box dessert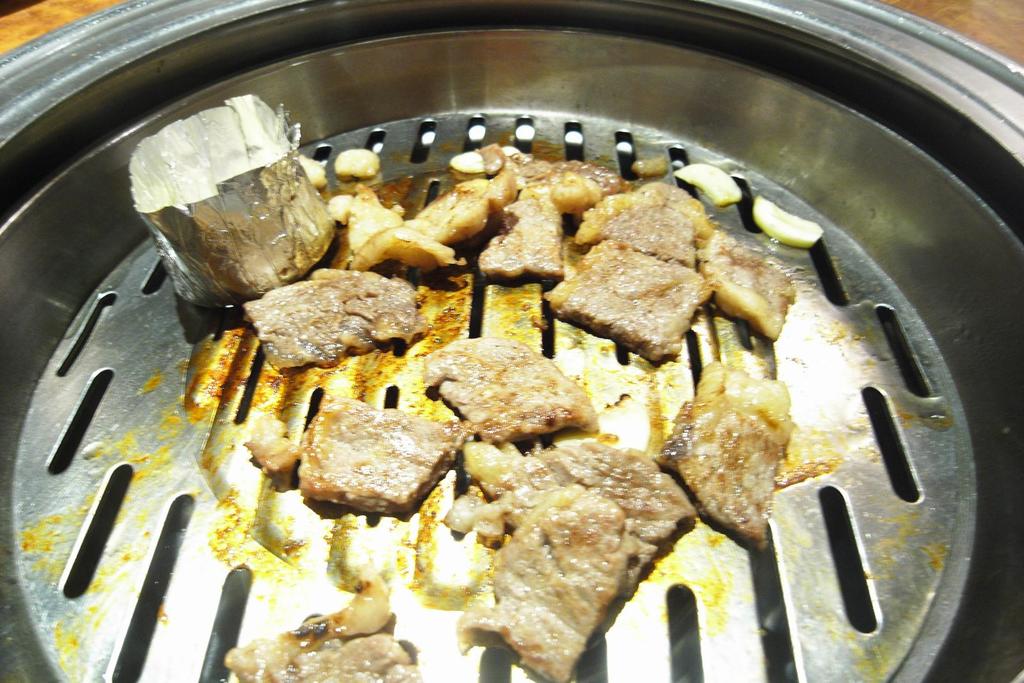
[333, 183, 469, 269]
